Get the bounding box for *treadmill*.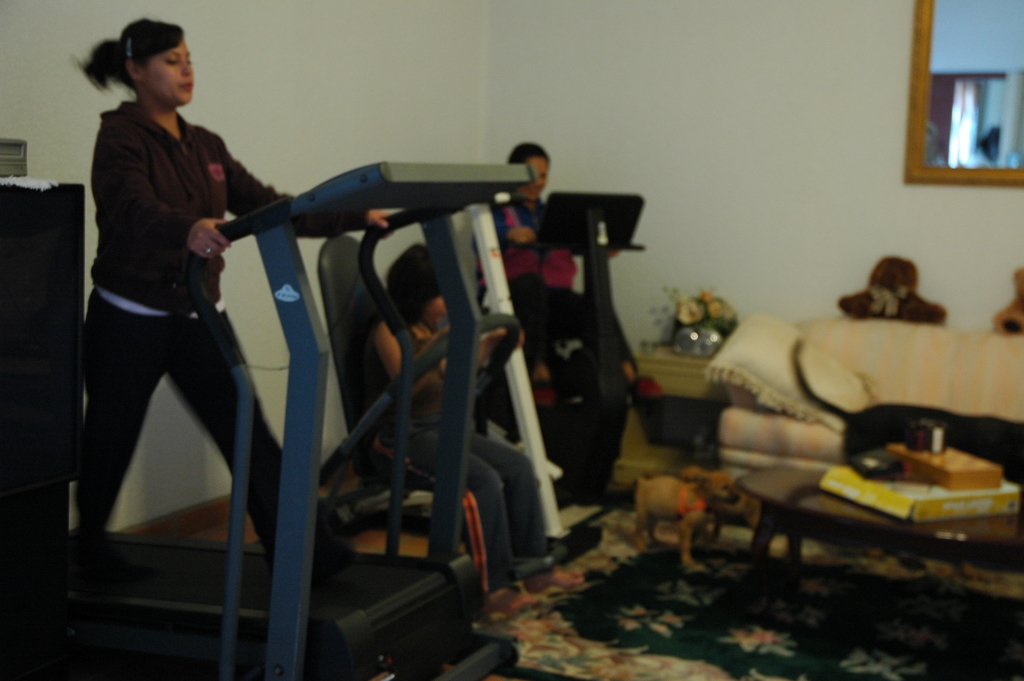
(54,151,535,680).
